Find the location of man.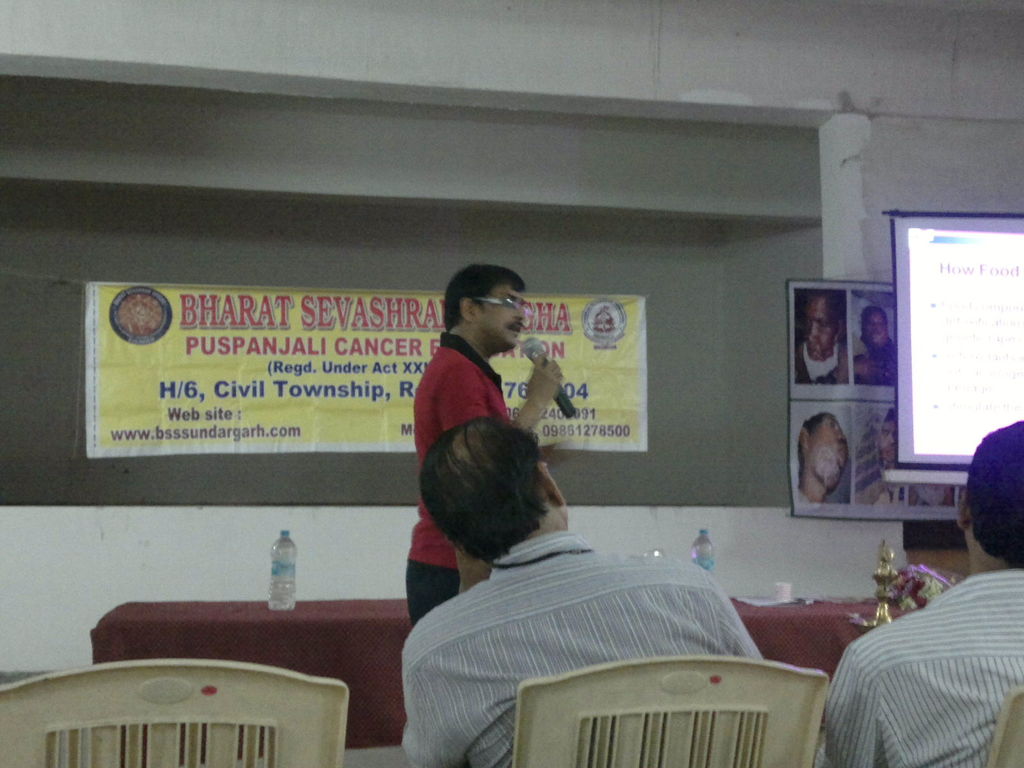
Location: {"x1": 803, "y1": 412, "x2": 852, "y2": 515}.
